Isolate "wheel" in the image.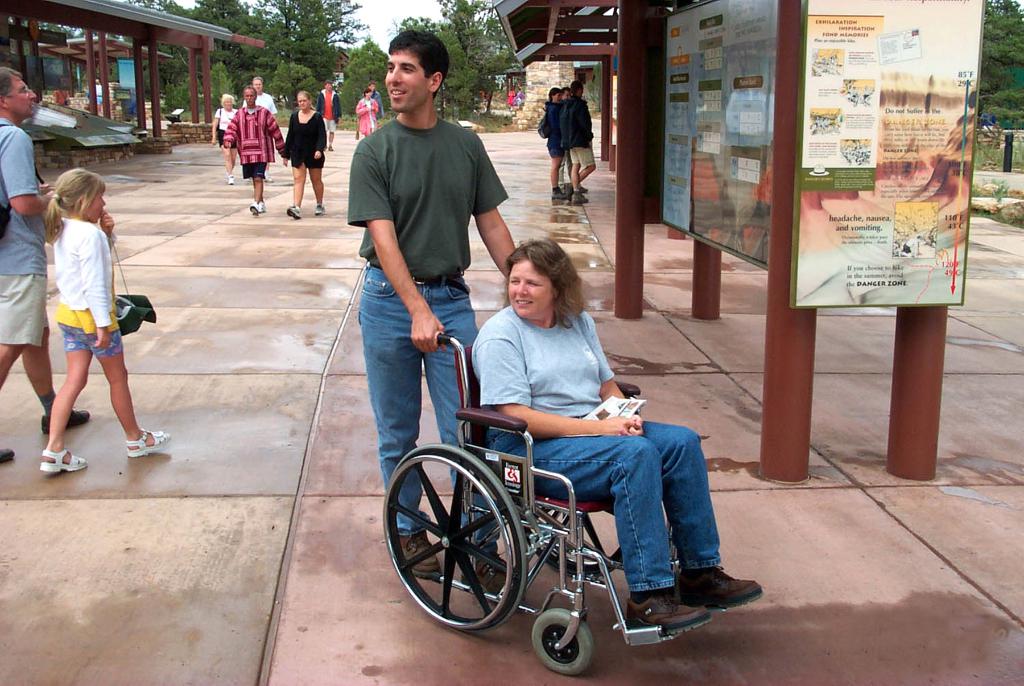
Isolated region: 530,603,594,668.
